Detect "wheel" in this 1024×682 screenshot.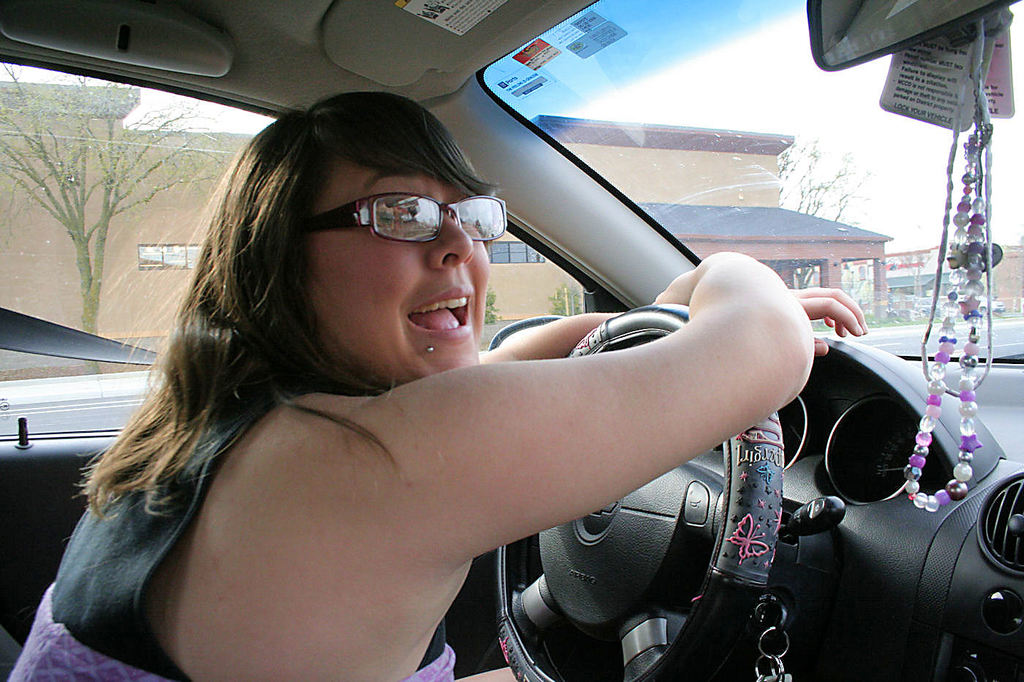
Detection: pyautogui.locateOnScreen(482, 303, 784, 681).
